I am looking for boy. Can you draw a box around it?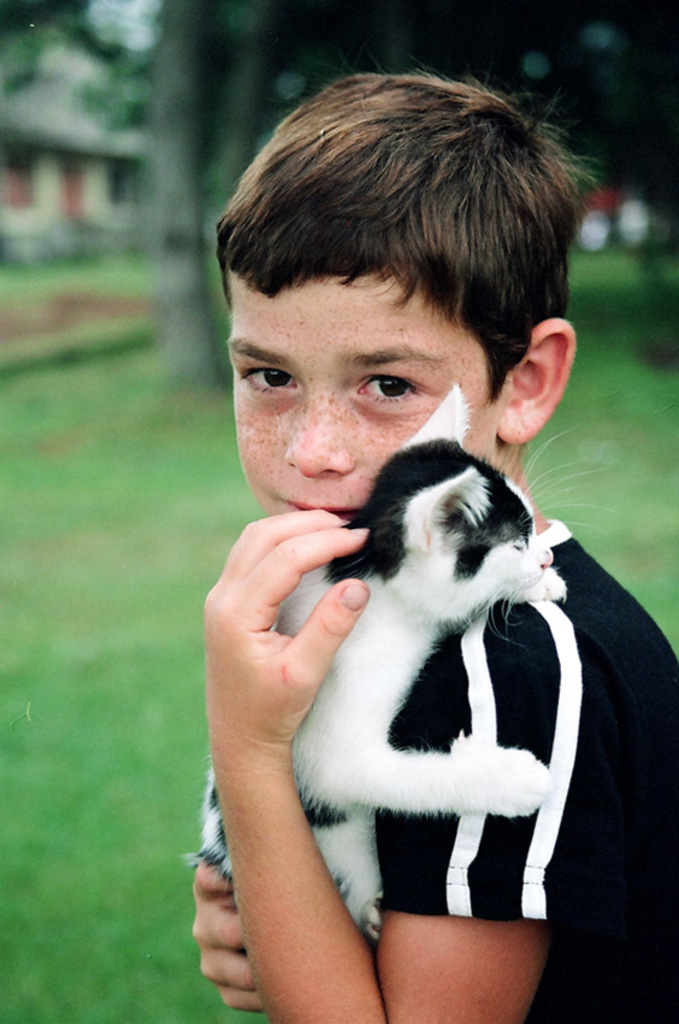
Sure, the bounding box is (191, 84, 678, 1023).
